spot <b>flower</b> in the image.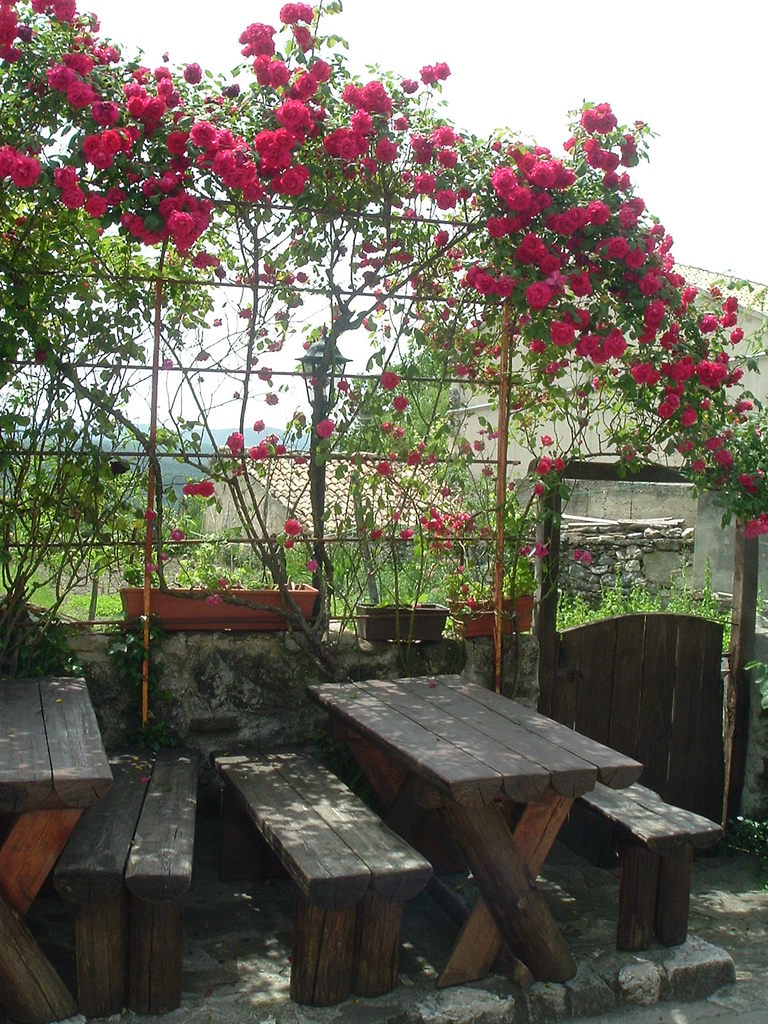
<b>flower</b> found at detection(387, 428, 405, 444).
